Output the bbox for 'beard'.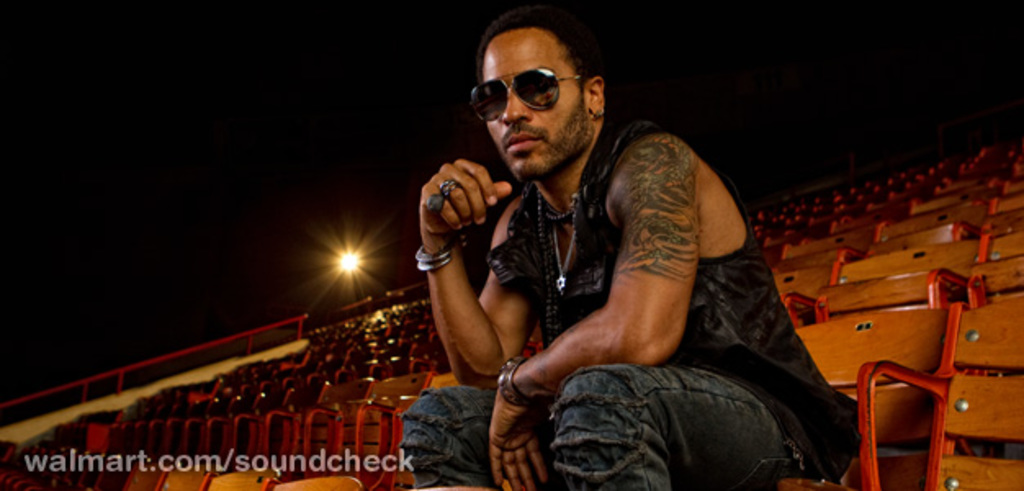
(487,93,587,185).
